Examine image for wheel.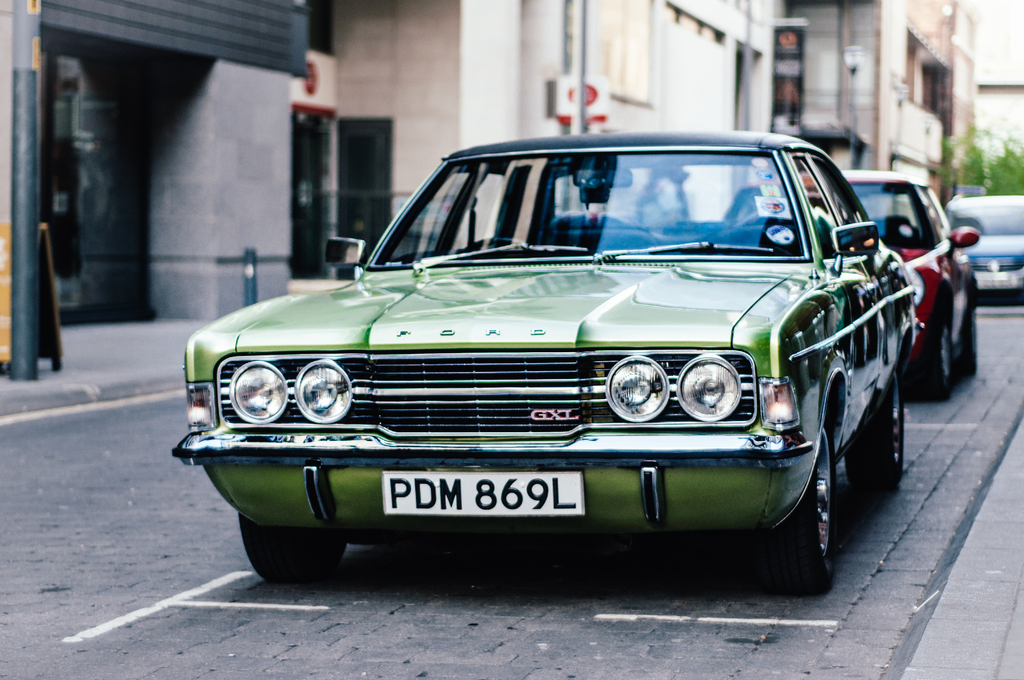
Examination result: 900:309:950:400.
